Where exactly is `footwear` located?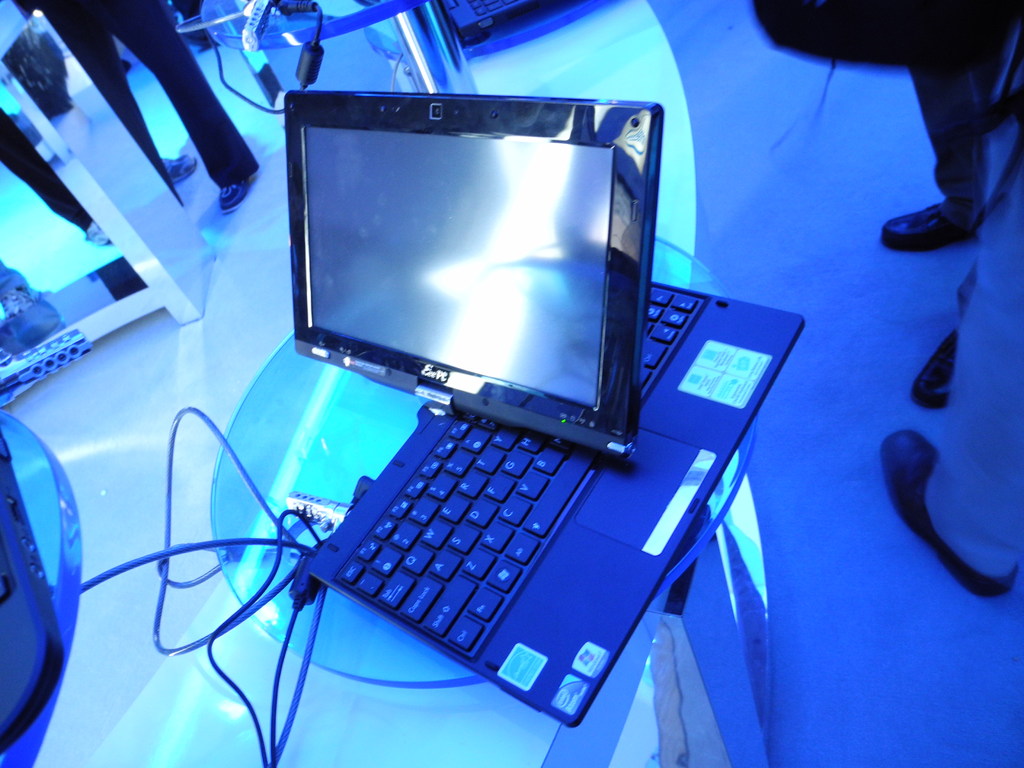
Its bounding box is <bbox>161, 156, 198, 184</bbox>.
